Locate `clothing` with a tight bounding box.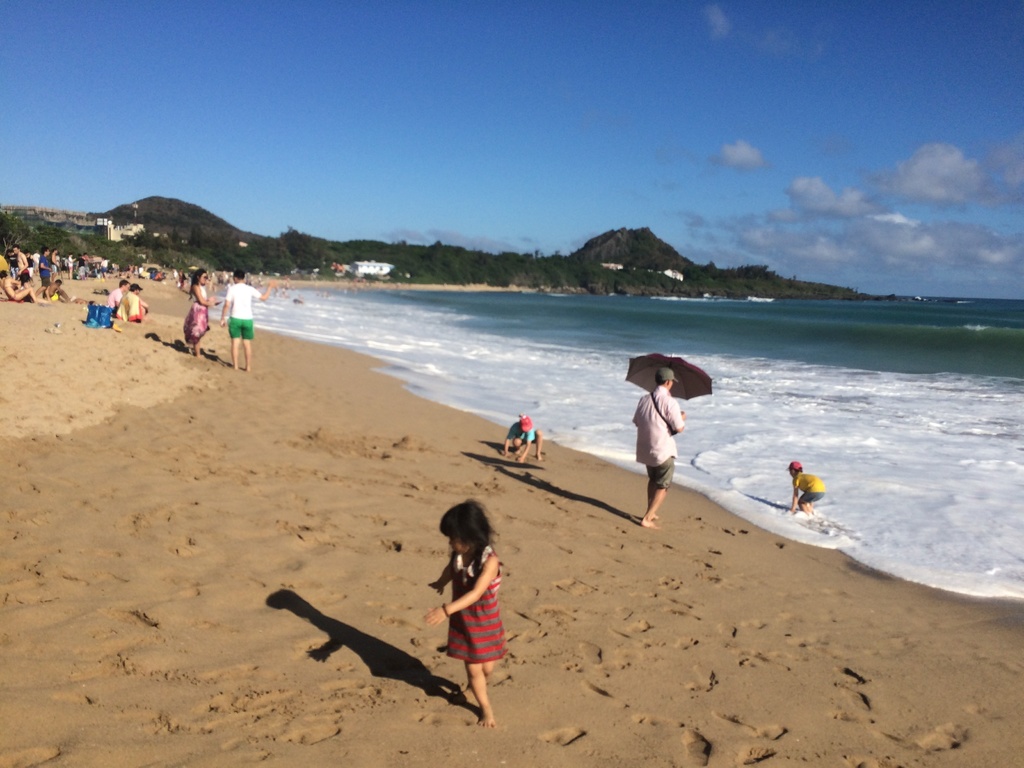
[108, 285, 124, 308].
